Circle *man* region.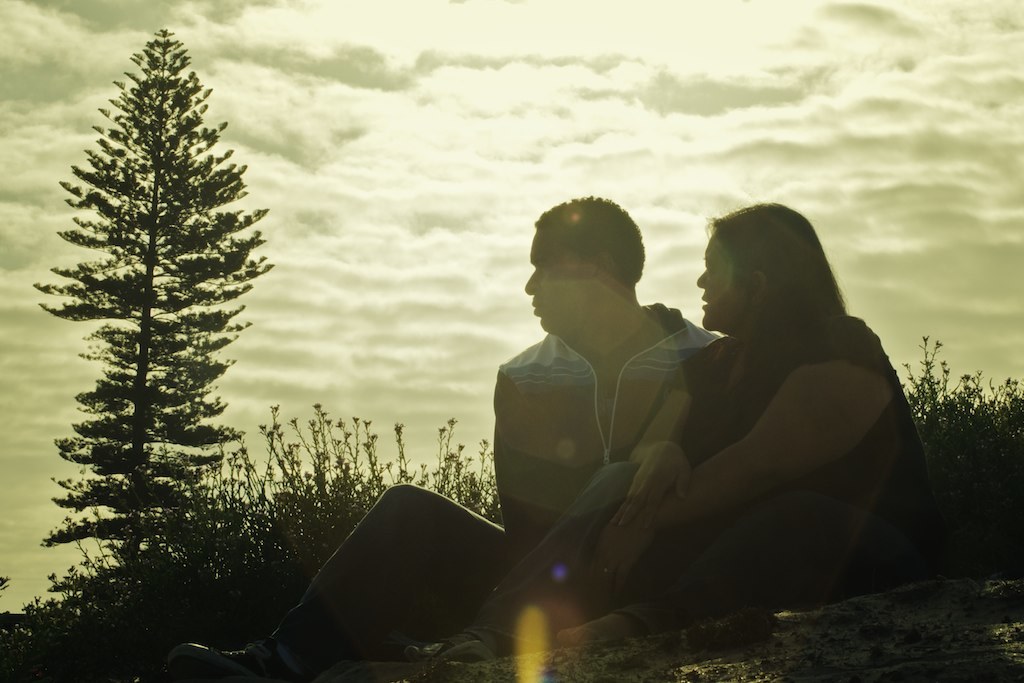
Region: x1=457, y1=196, x2=751, y2=540.
